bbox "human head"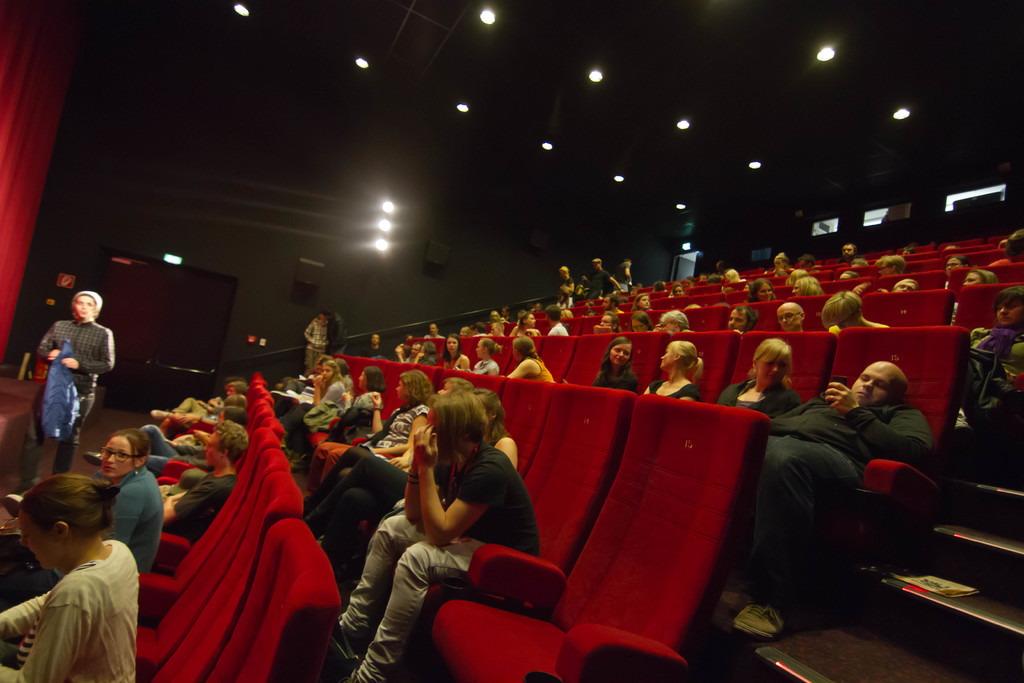
rect(852, 356, 909, 406)
